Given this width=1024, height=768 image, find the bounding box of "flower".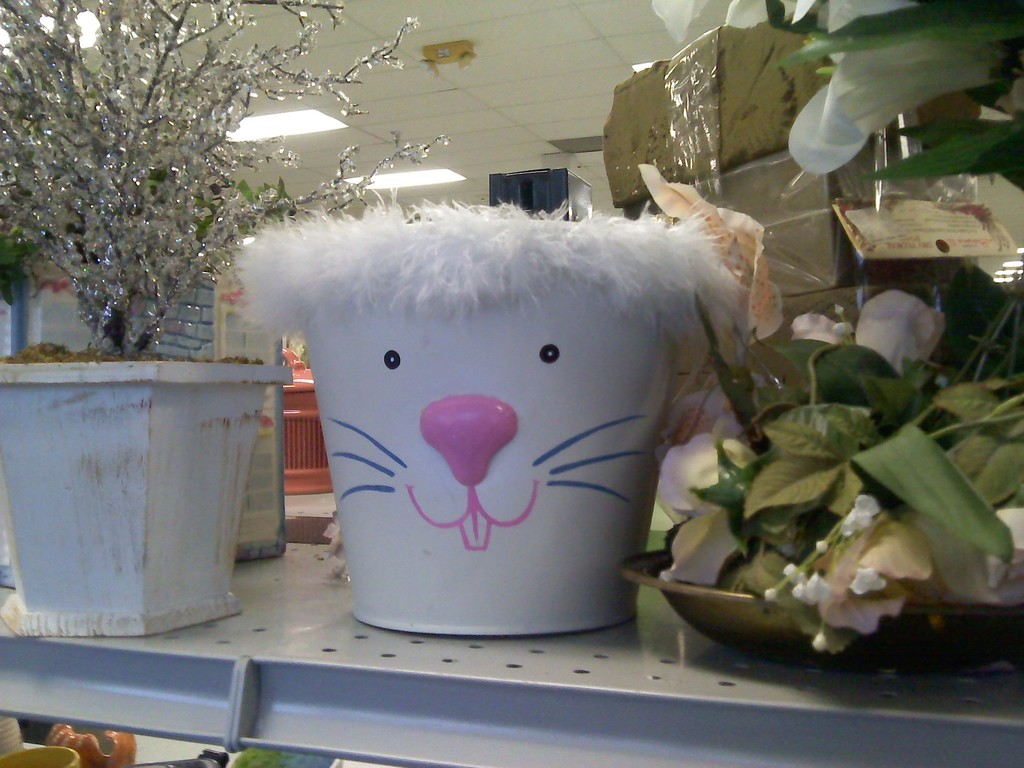
bbox=(645, 0, 803, 35).
